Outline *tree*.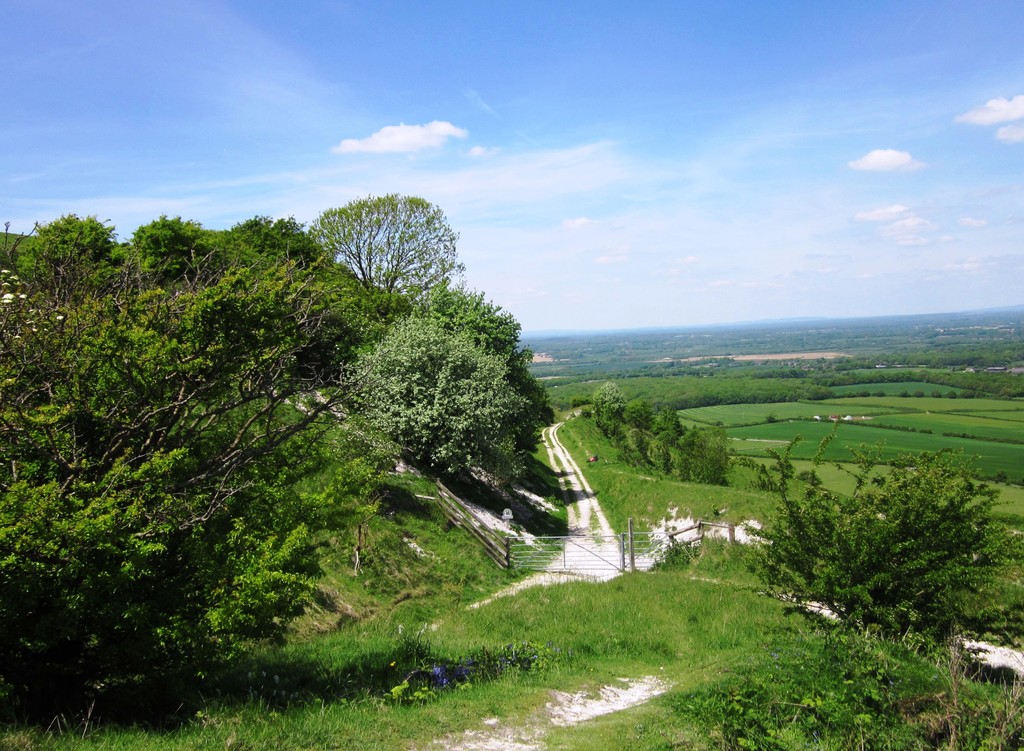
Outline: locate(0, 213, 555, 744).
